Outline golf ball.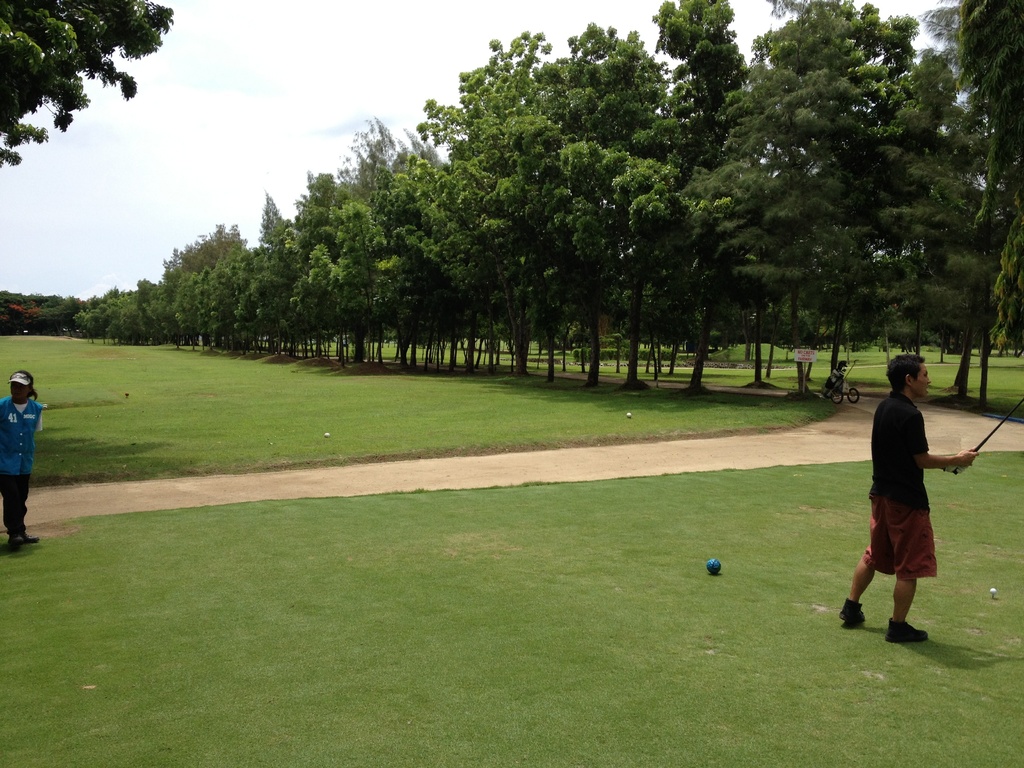
Outline: [left=988, top=584, right=1003, bottom=602].
